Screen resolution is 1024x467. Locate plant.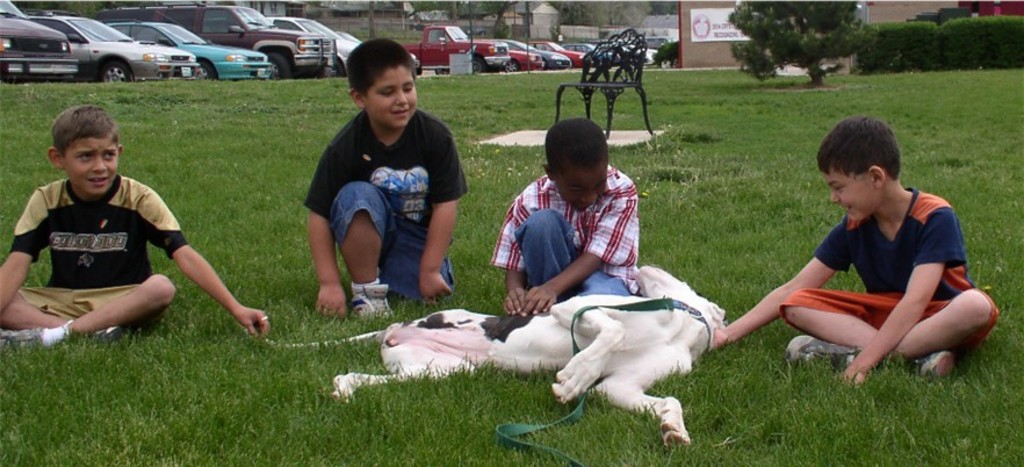
bbox=(841, 16, 1023, 77).
